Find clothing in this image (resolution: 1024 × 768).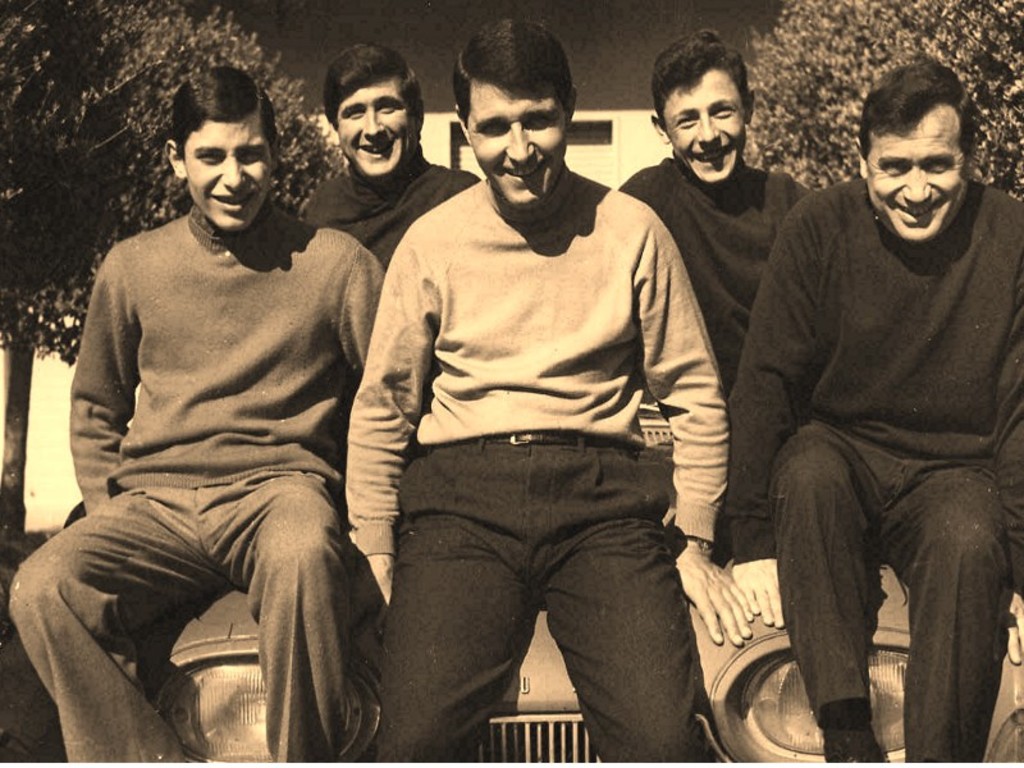
<bbox>315, 164, 476, 269</bbox>.
